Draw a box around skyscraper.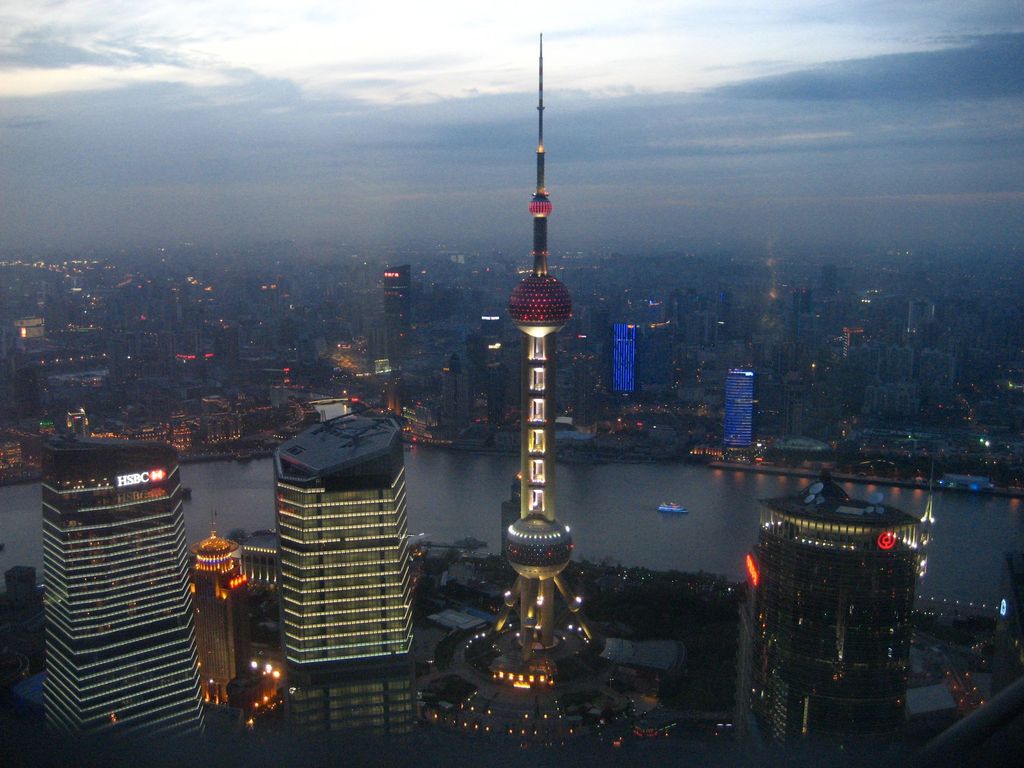
19,400,214,760.
